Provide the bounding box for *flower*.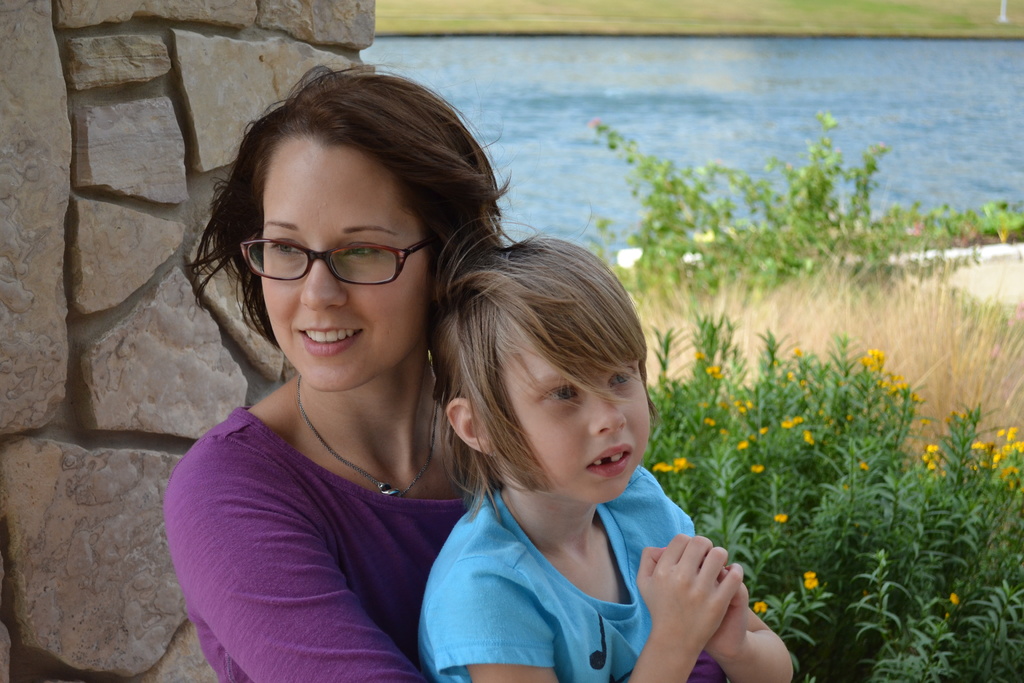
(left=801, top=570, right=814, bottom=579).
